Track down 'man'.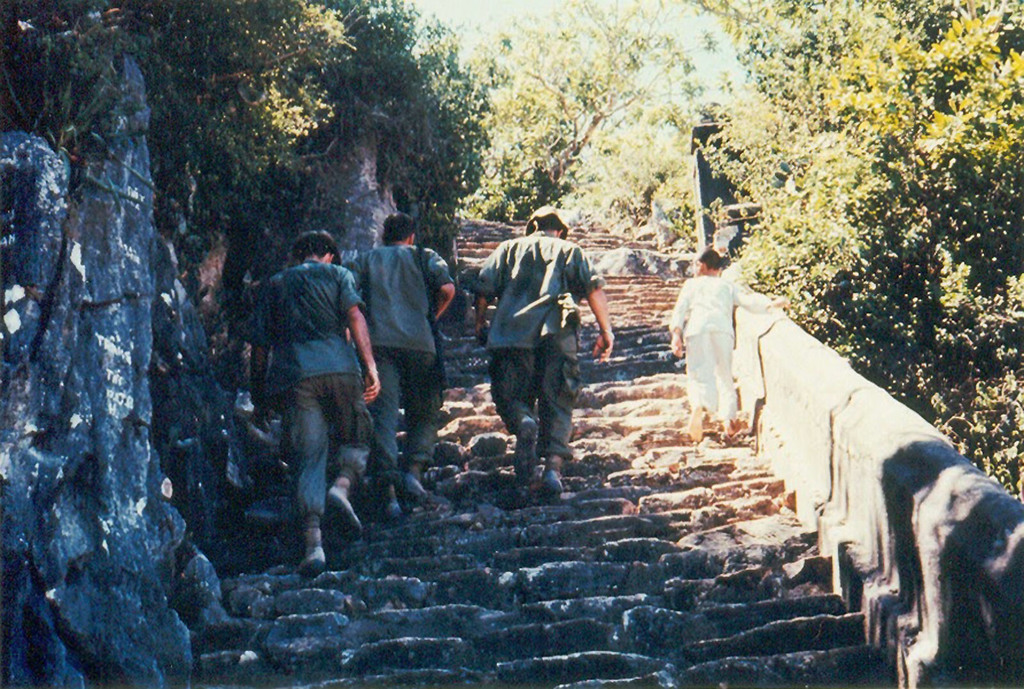
Tracked to bbox(345, 211, 460, 507).
